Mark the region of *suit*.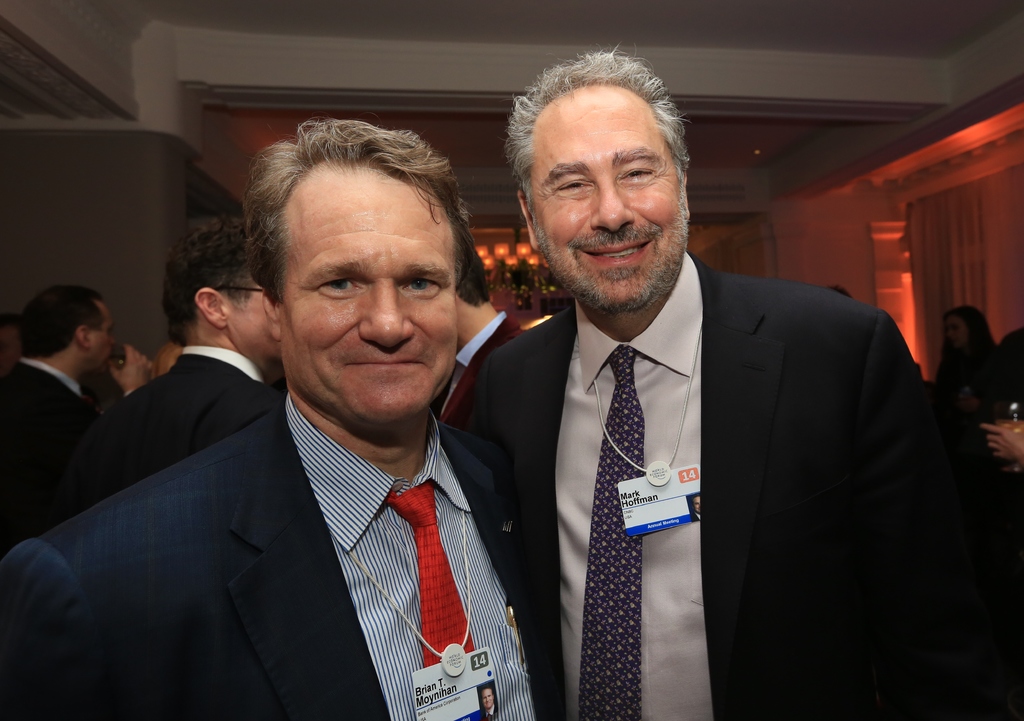
Region: locate(438, 315, 527, 424).
